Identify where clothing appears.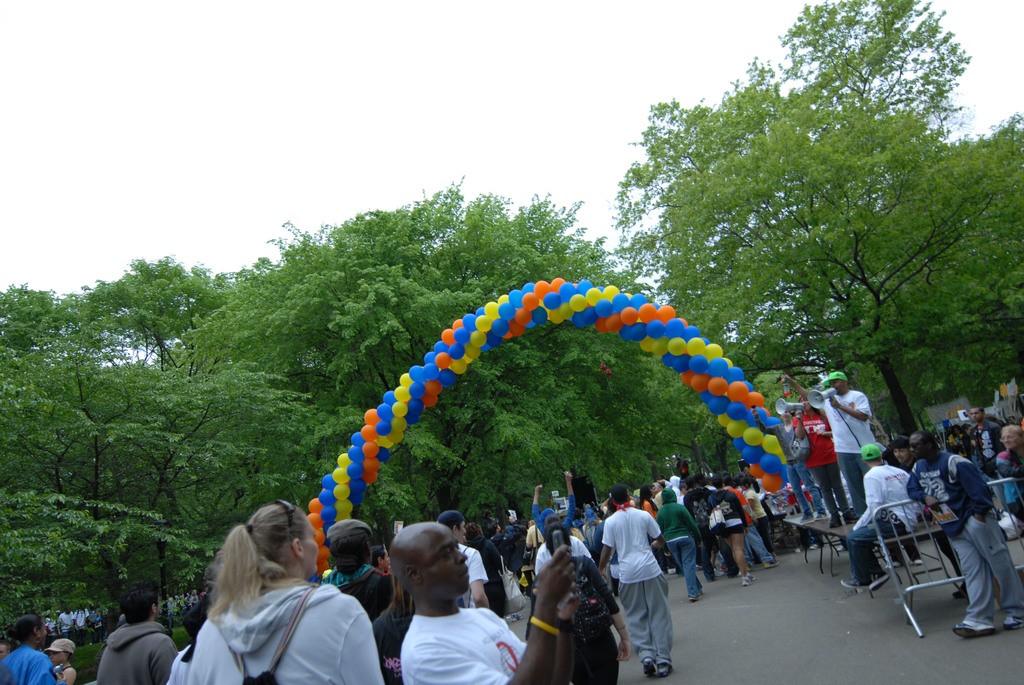
Appears at bbox=[324, 565, 395, 620].
